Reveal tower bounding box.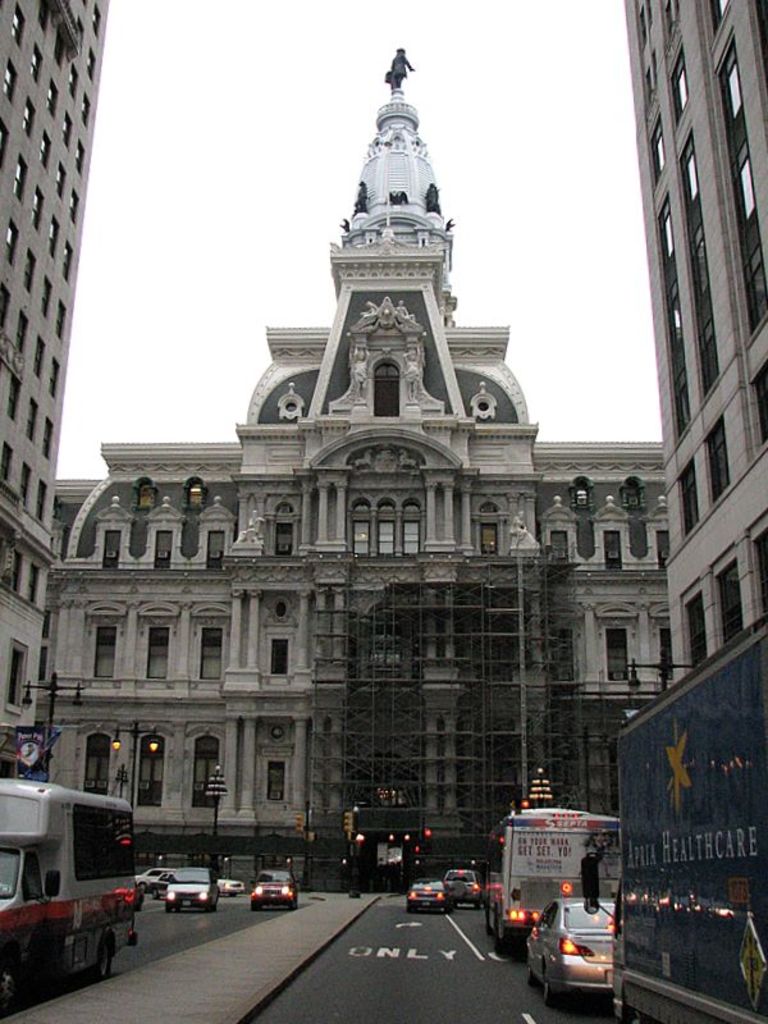
Revealed: [left=0, top=0, right=111, bottom=773].
